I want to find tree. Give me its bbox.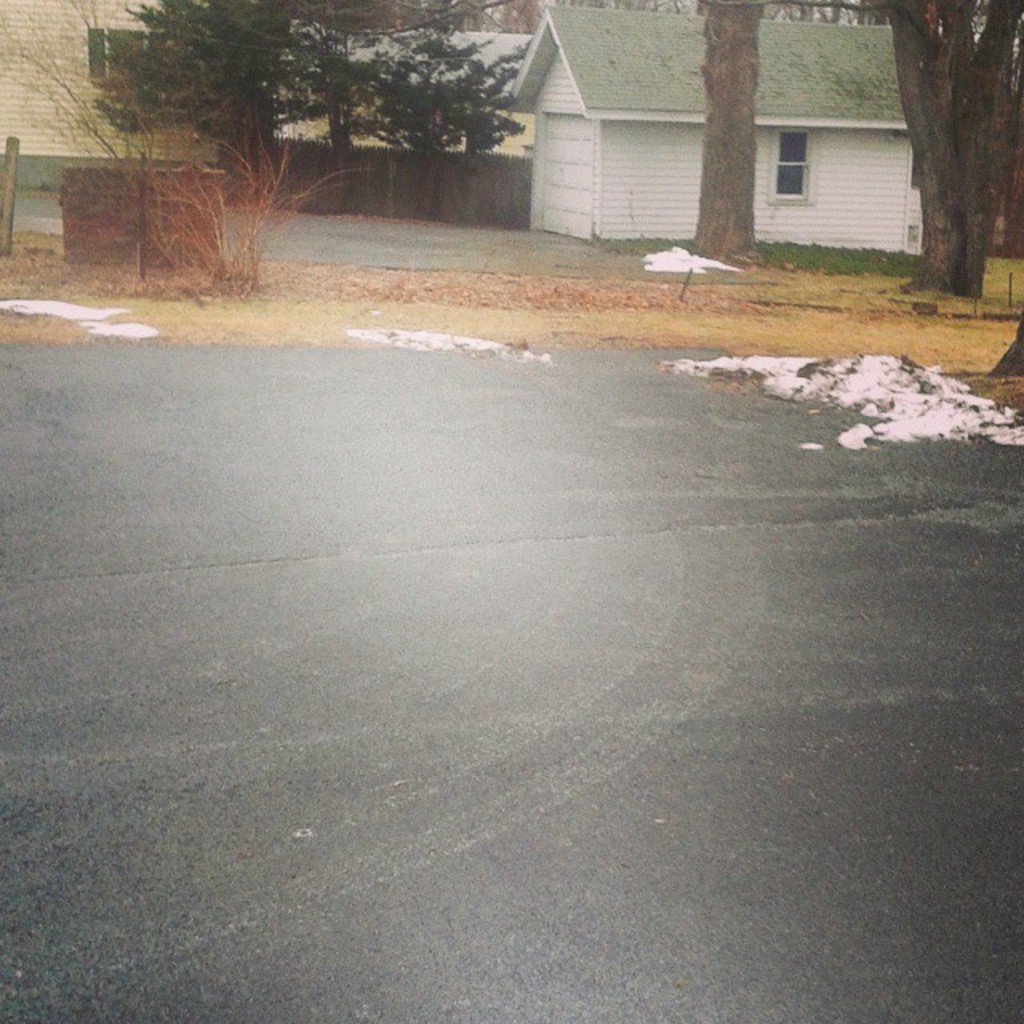
bbox(99, 0, 402, 211).
